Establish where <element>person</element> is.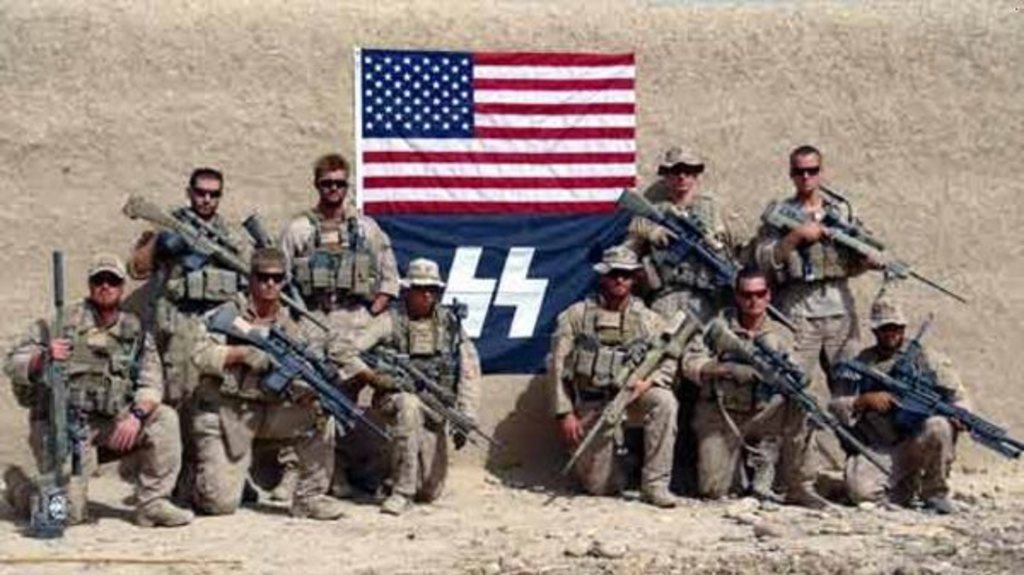
Established at BBox(826, 287, 975, 510).
